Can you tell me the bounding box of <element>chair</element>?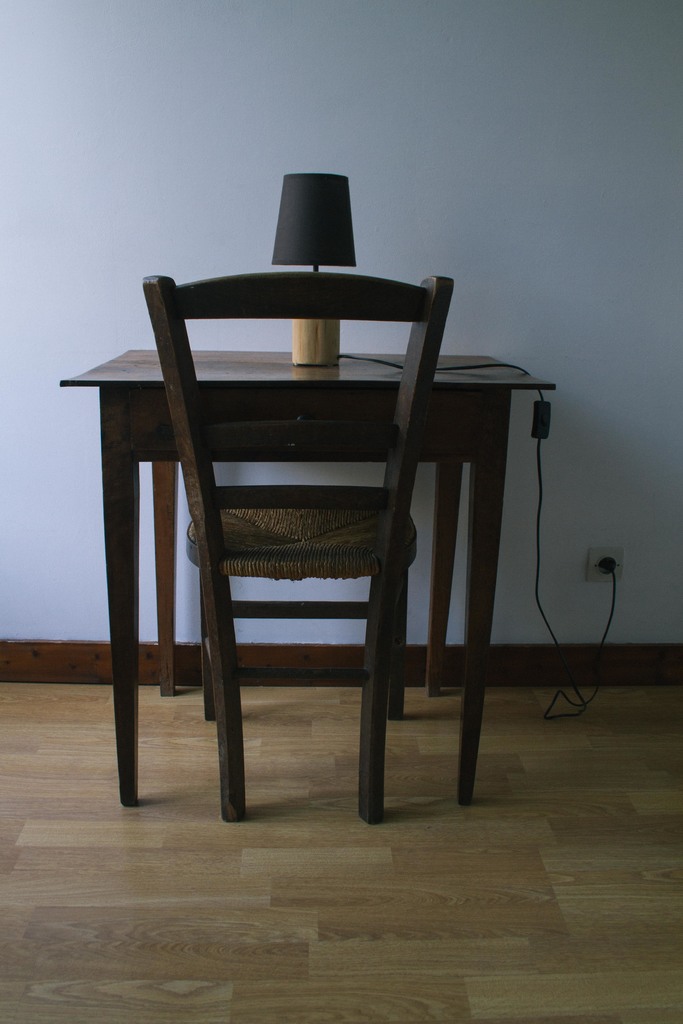
122,242,467,832.
